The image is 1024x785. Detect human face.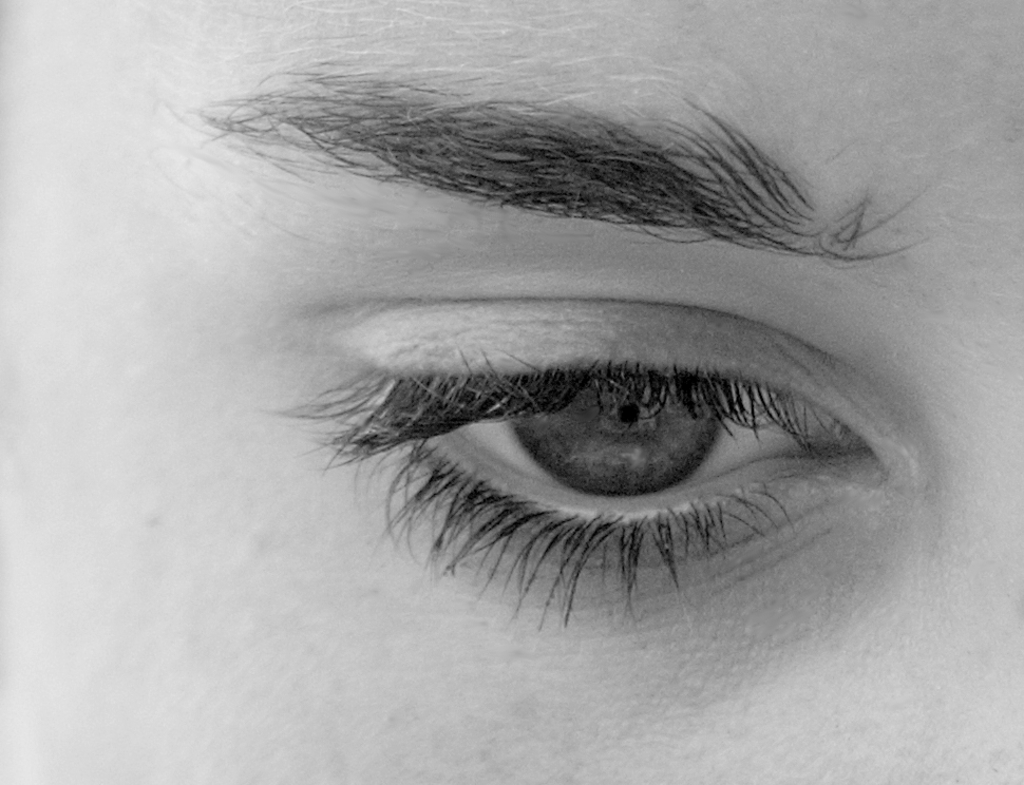
Detection: 1 0 1022 782.
